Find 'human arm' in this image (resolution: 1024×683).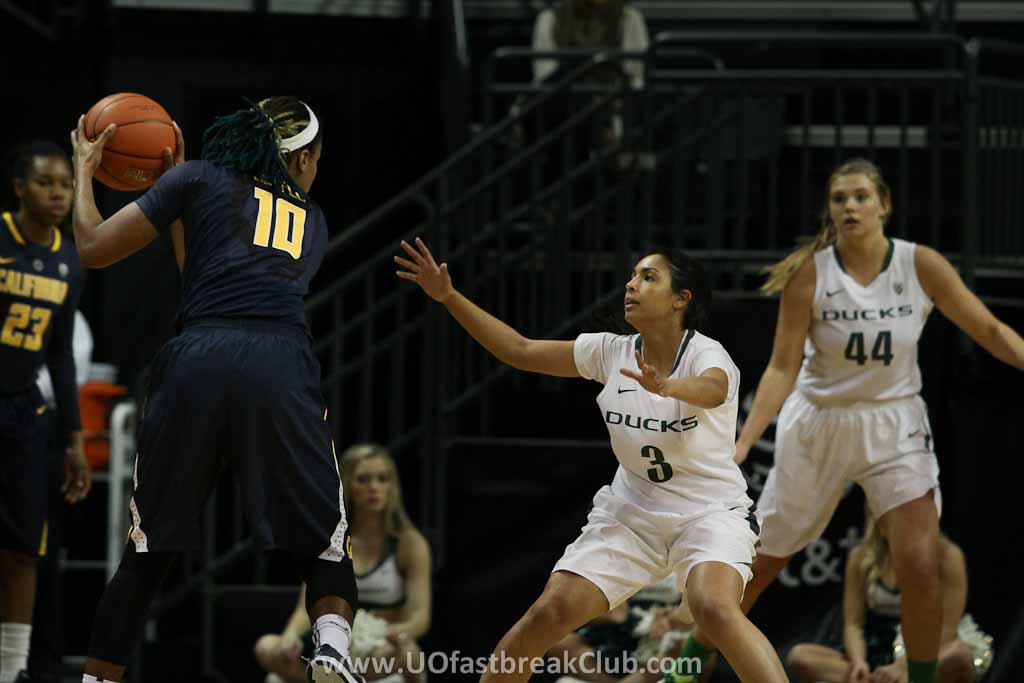
{"x1": 157, "y1": 117, "x2": 185, "y2": 272}.
